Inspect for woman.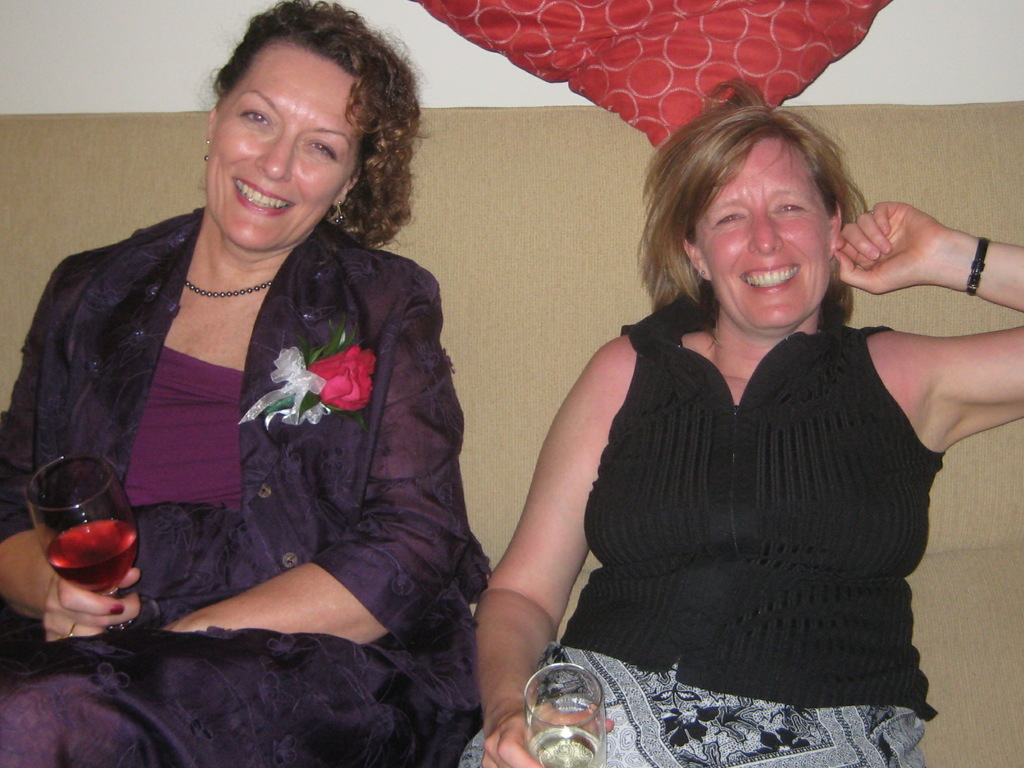
Inspection: 456 77 1023 767.
